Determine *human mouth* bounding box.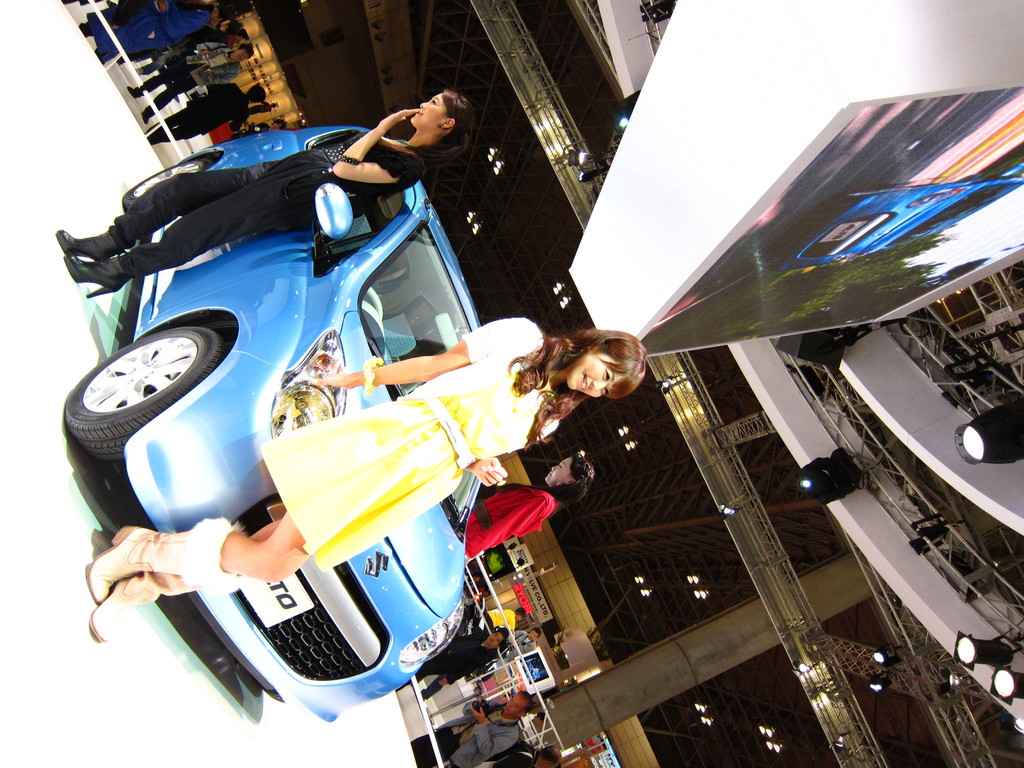
Determined: bbox=[579, 374, 591, 391].
